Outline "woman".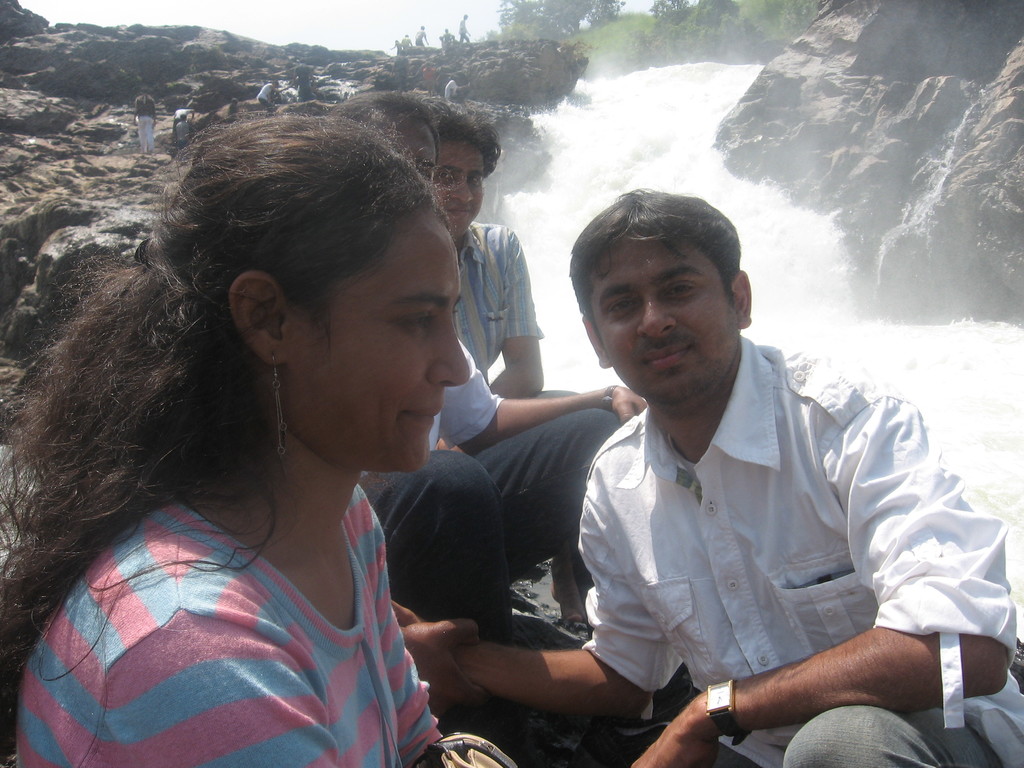
Outline: 10/144/563/767.
